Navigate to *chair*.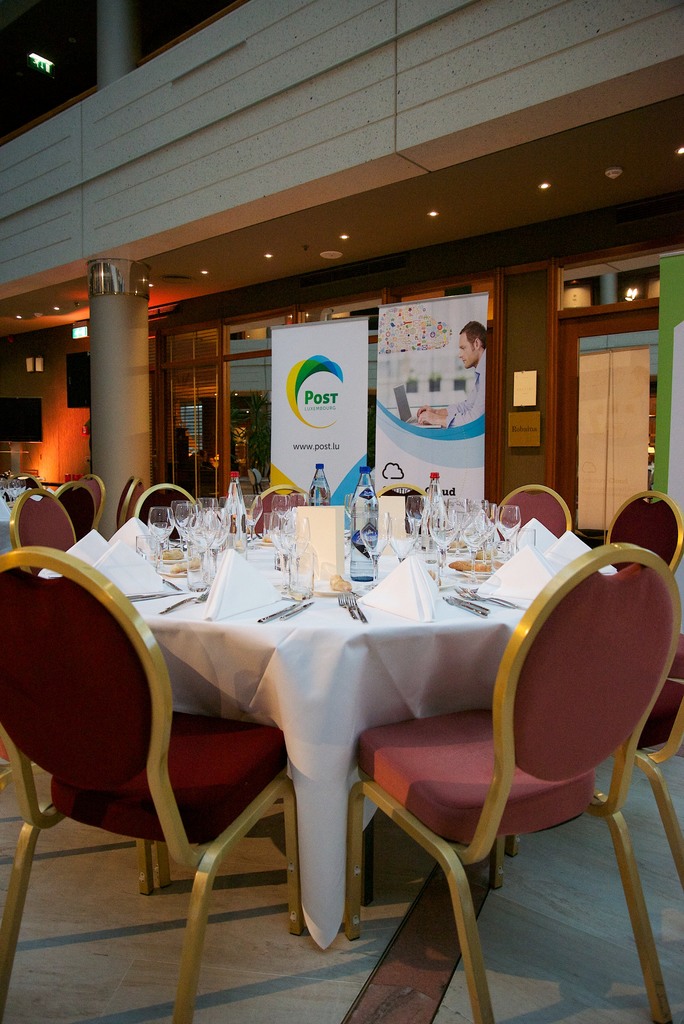
Navigation target: rect(9, 487, 149, 886).
